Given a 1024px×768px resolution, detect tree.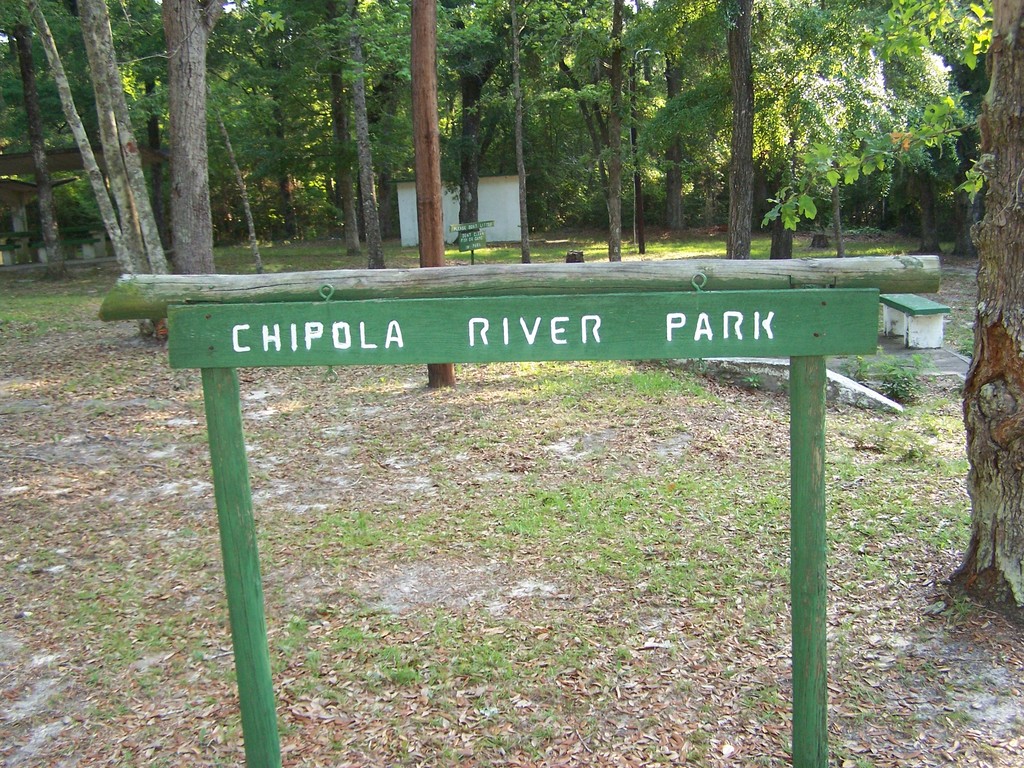
pyautogui.locateOnScreen(0, 2, 95, 269).
